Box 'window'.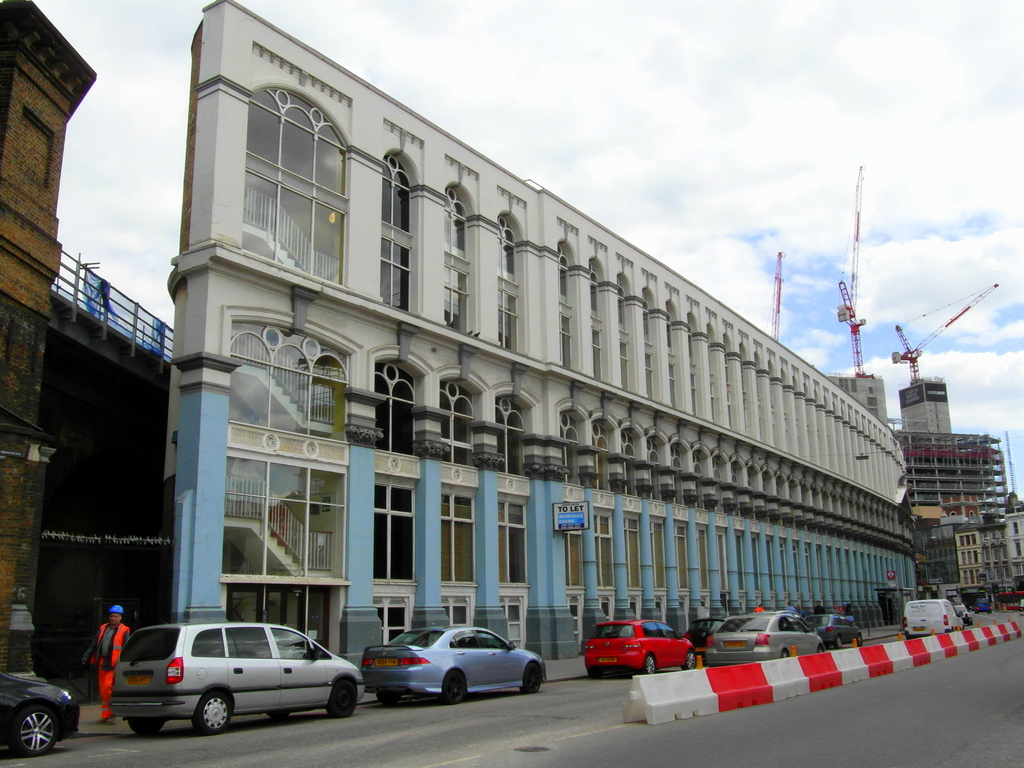
bbox(692, 524, 707, 589).
